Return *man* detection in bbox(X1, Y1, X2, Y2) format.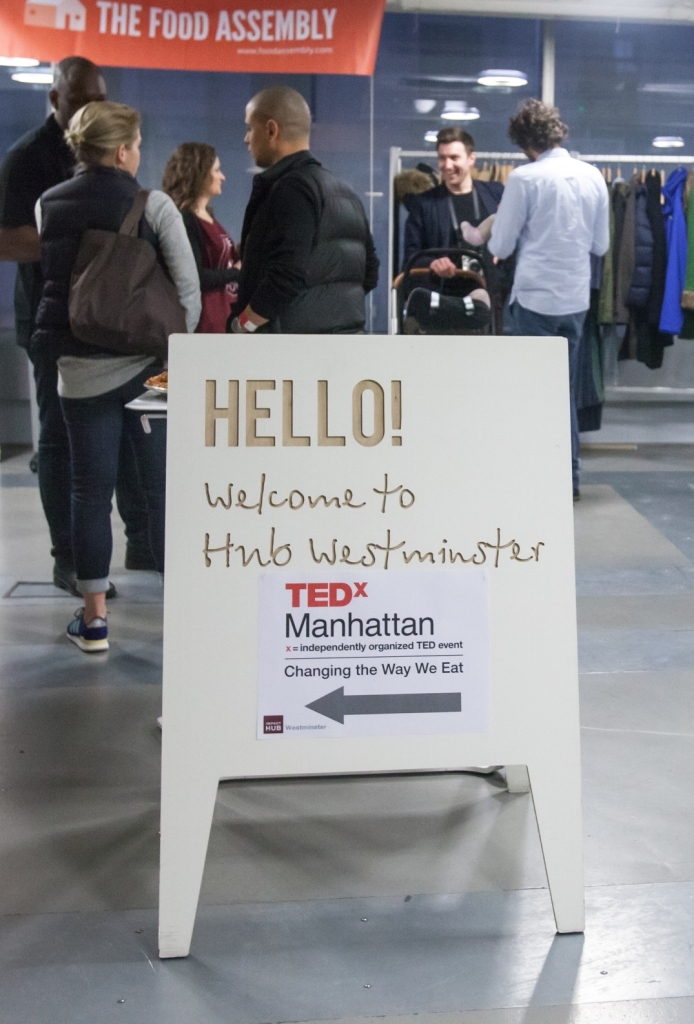
bbox(404, 120, 517, 344).
